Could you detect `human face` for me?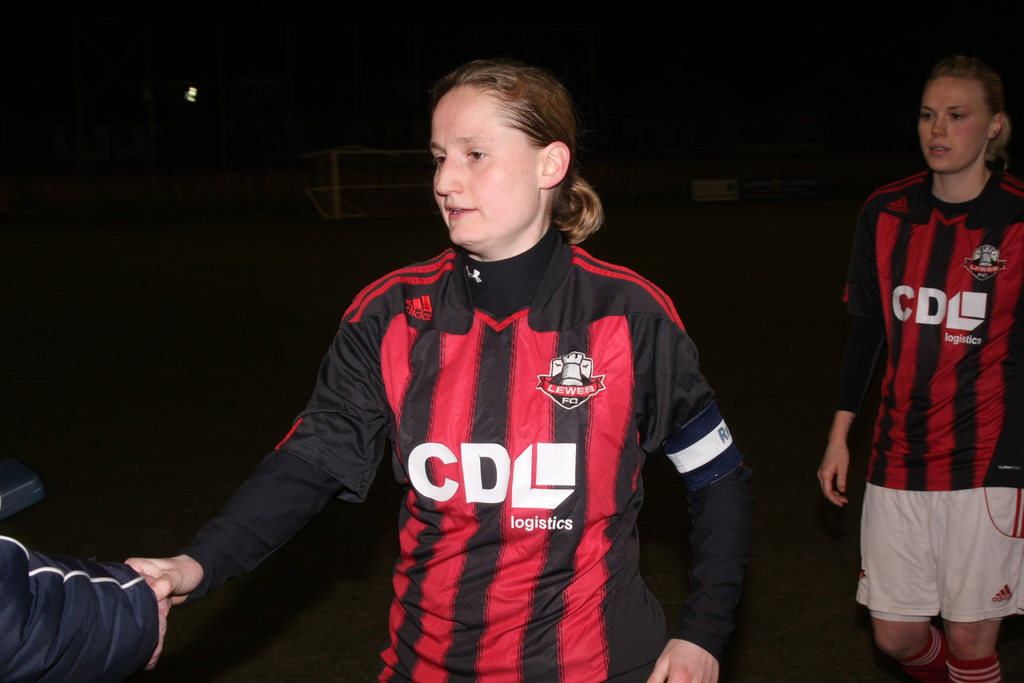
Detection result: 920/74/988/175.
